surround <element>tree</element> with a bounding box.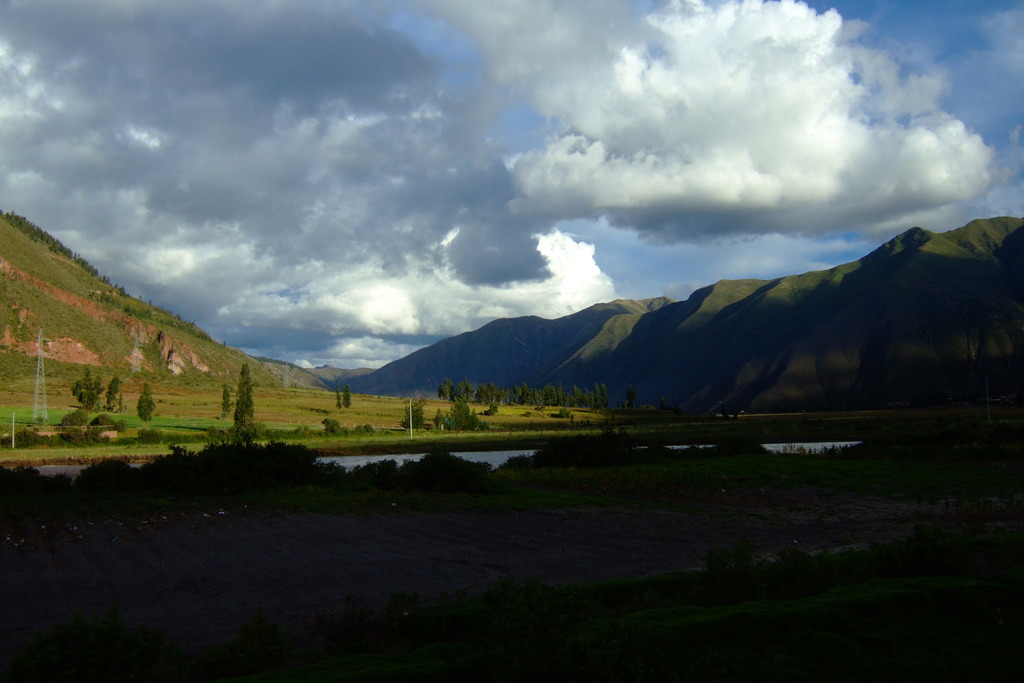
[x1=343, y1=385, x2=352, y2=410].
